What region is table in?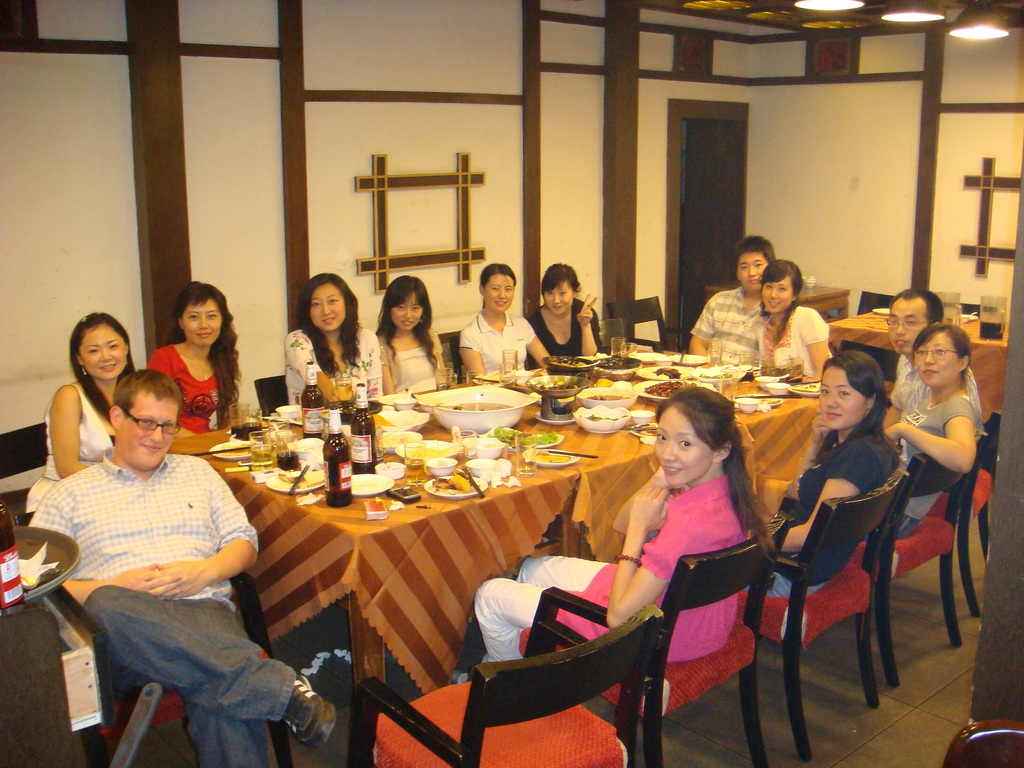
select_region(829, 298, 1018, 421).
